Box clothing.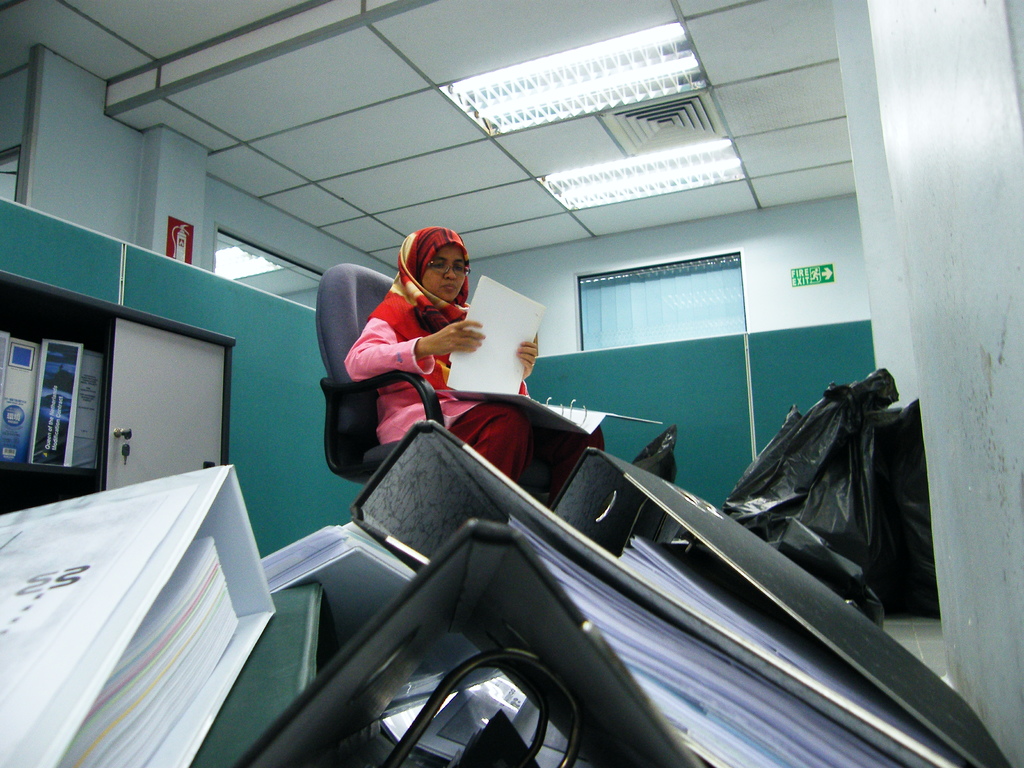
<region>346, 316, 613, 499</region>.
